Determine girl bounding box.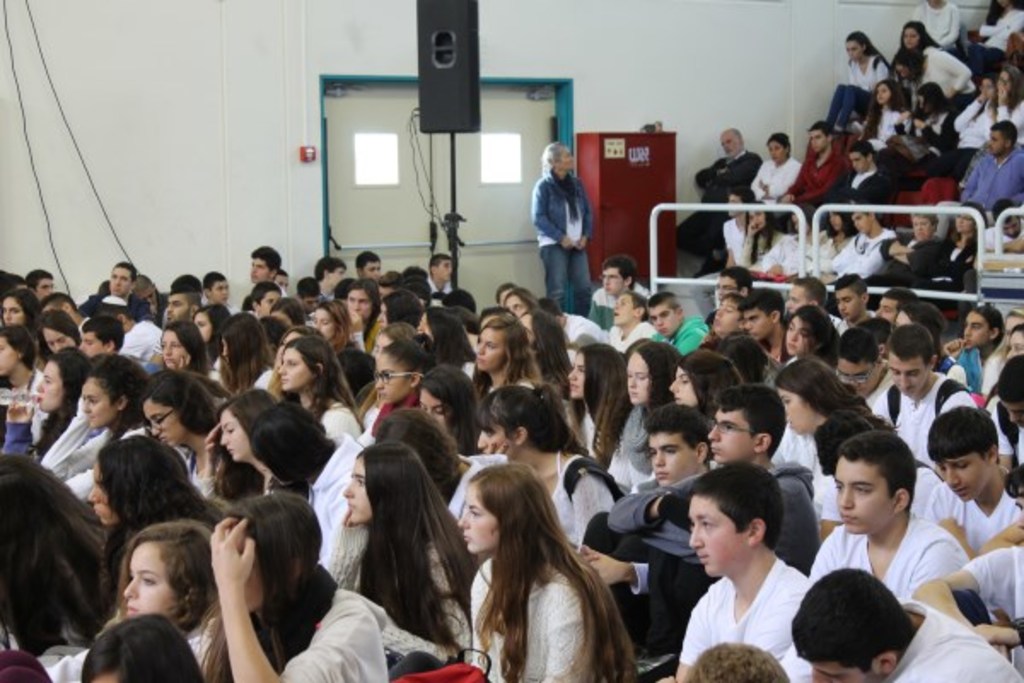
Determined: box(0, 330, 36, 394).
